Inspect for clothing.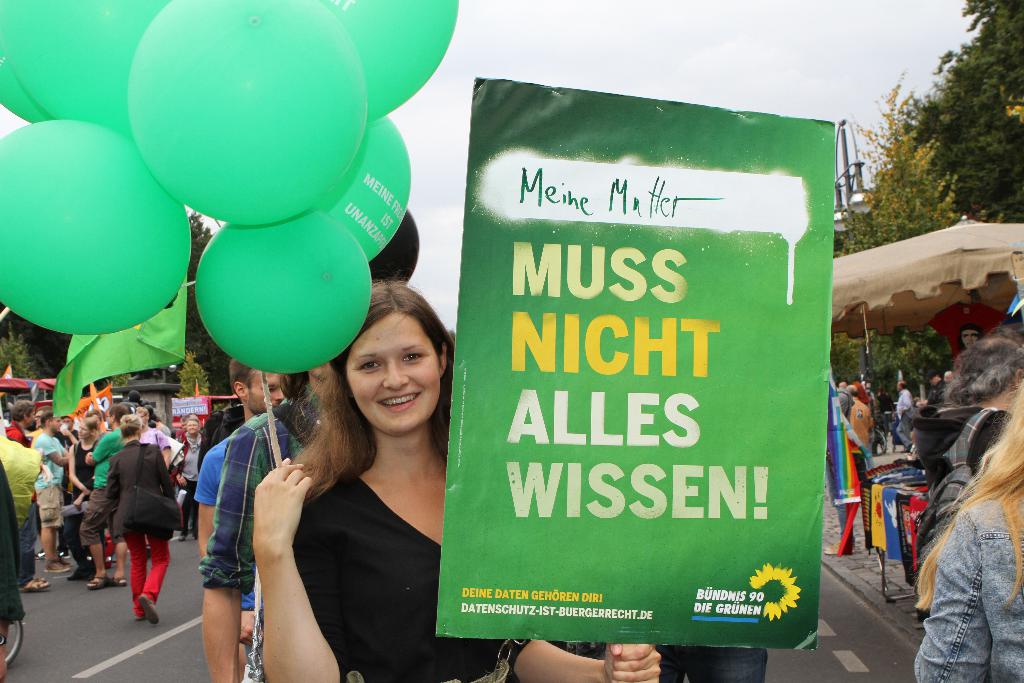
Inspection: 293,474,537,682.
